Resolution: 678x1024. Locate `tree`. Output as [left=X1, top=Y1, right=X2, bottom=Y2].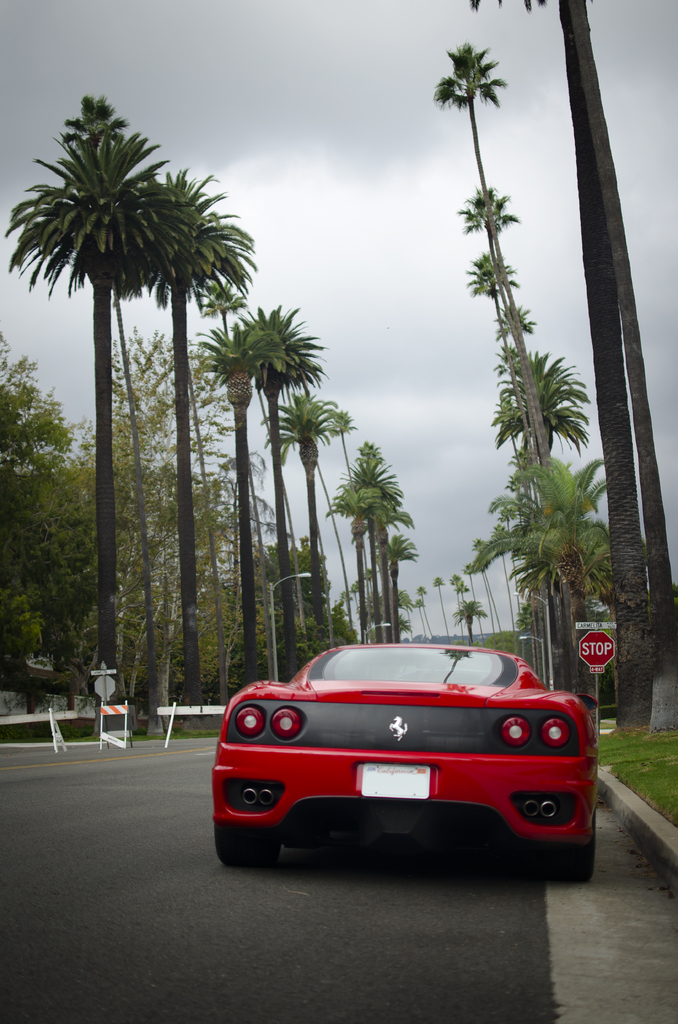
[left=417, top=561, right=522, bottom=636].
